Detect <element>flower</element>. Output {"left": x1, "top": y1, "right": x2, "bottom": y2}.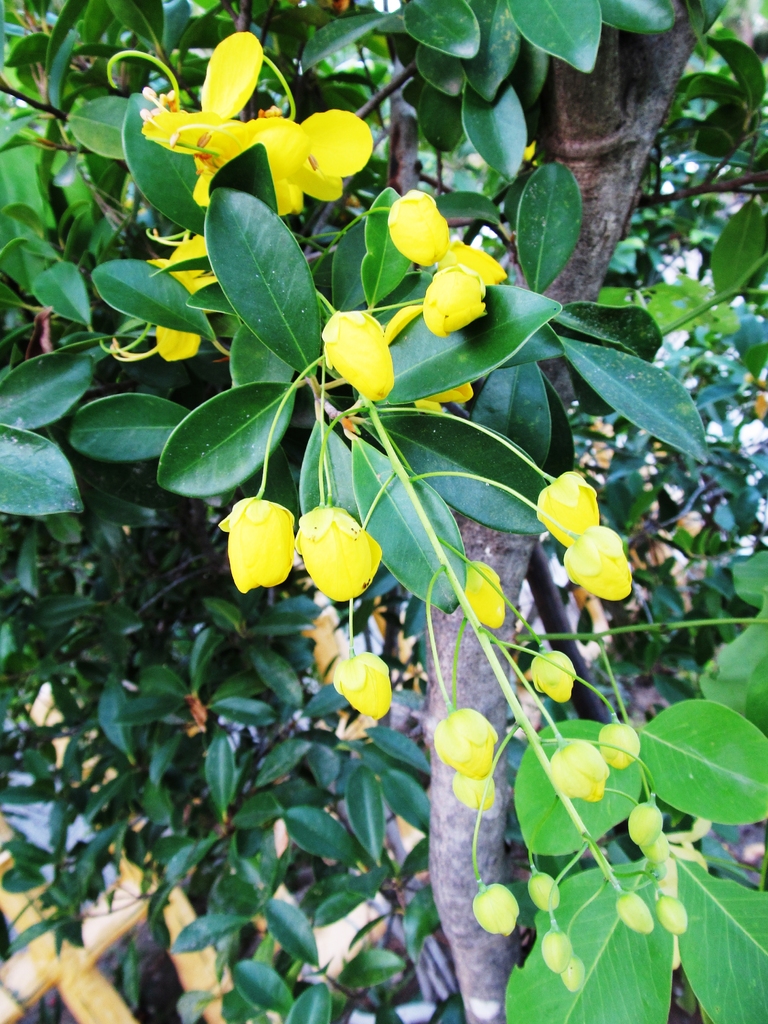
{"left": 545, "top": 927, "right": 570, "bottom": 977}.
